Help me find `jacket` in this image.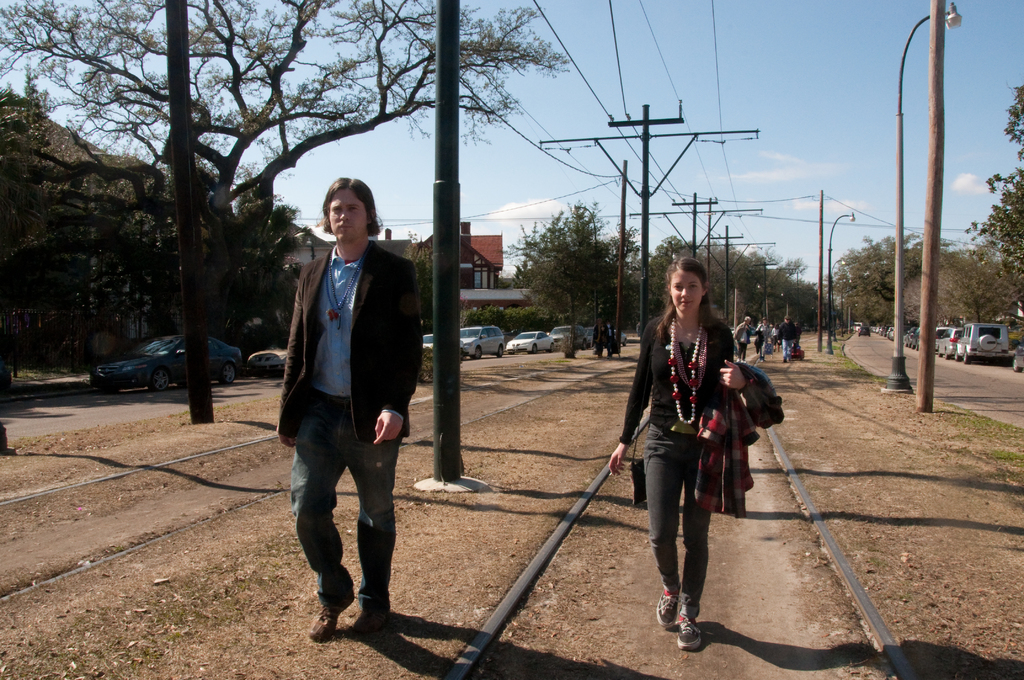
Found it: (left=751, top=332, right=760, bottom=352).
